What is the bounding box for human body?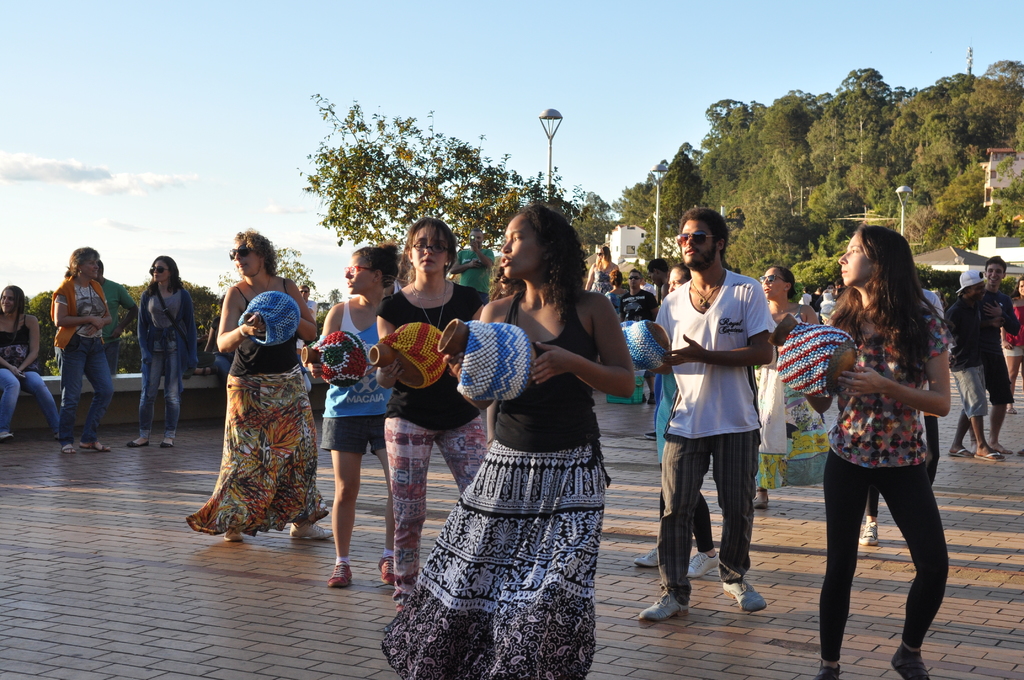
Rect(954, 287, 1017, 453).
